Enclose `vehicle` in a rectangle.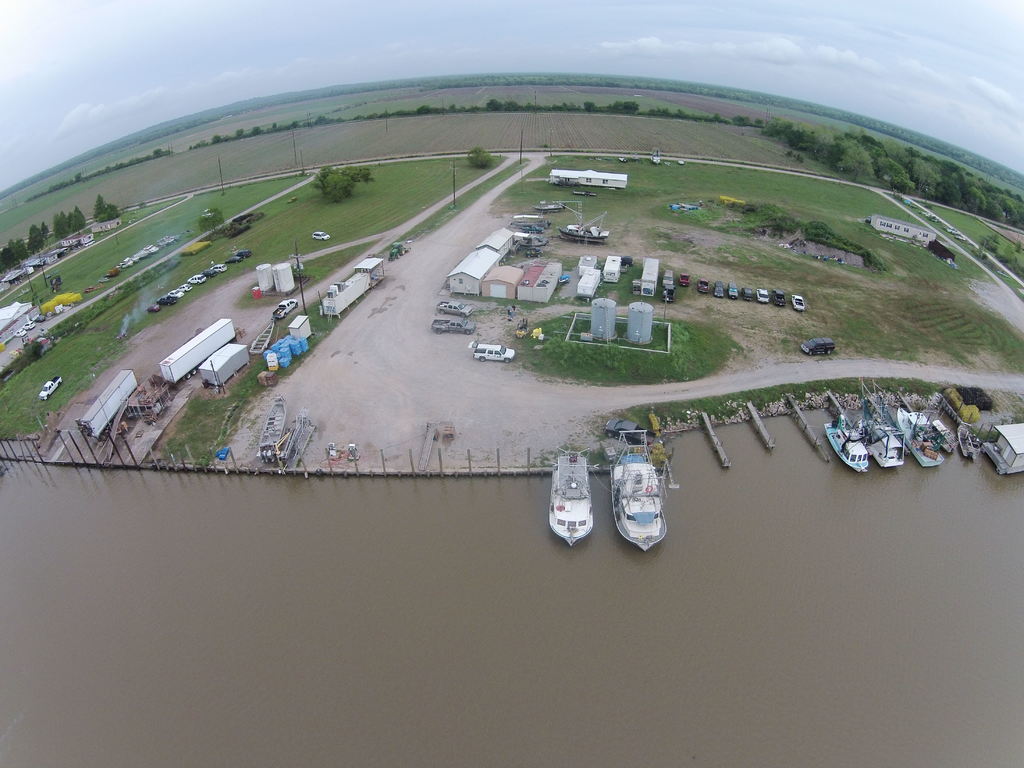
select_region(857, 412, 903, 461).
